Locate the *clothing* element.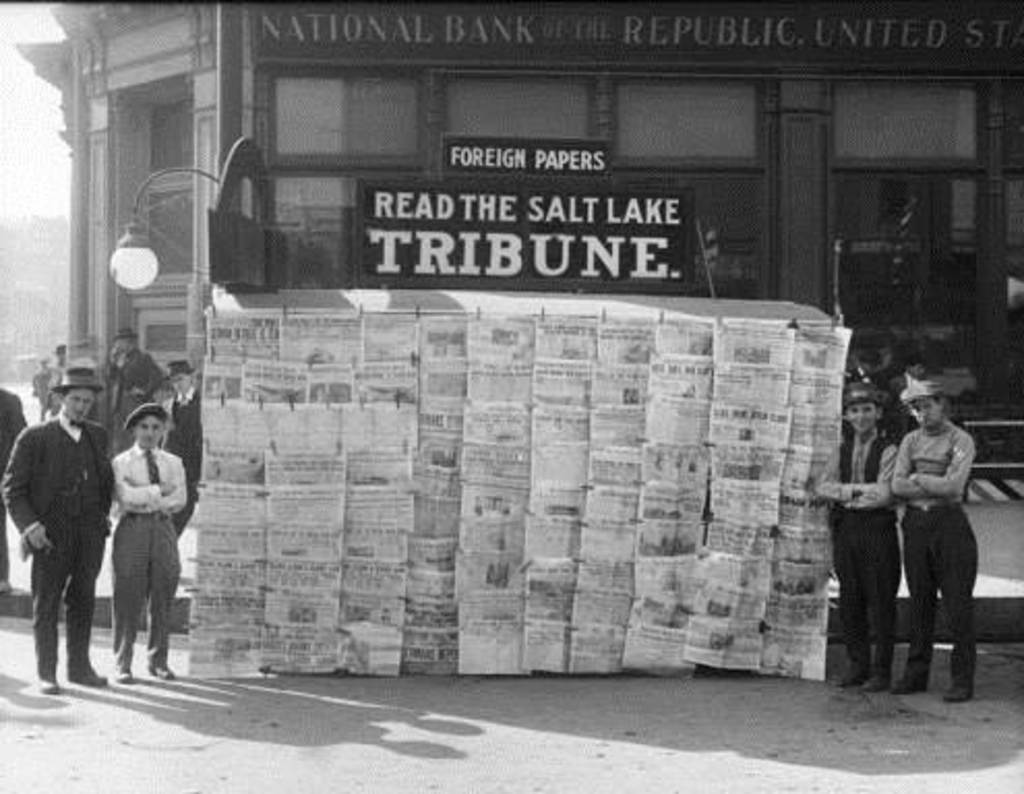
Element bbox: x1=0 y1=414 x2=118 y2=678.
